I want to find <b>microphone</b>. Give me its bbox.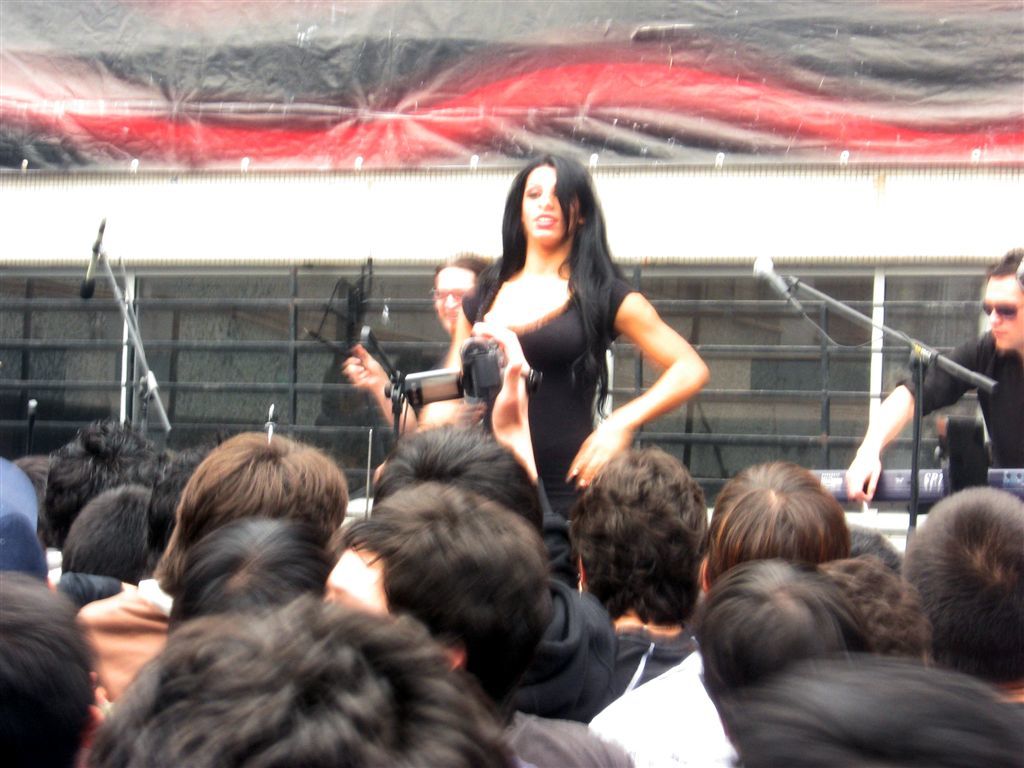
78/243/105/297.
